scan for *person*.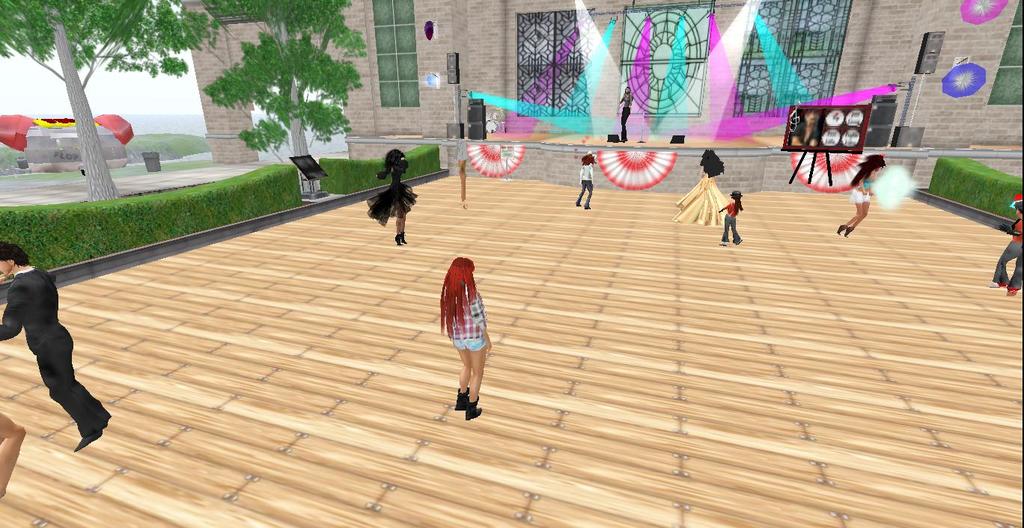
Scan result: [835,156,884,239].
